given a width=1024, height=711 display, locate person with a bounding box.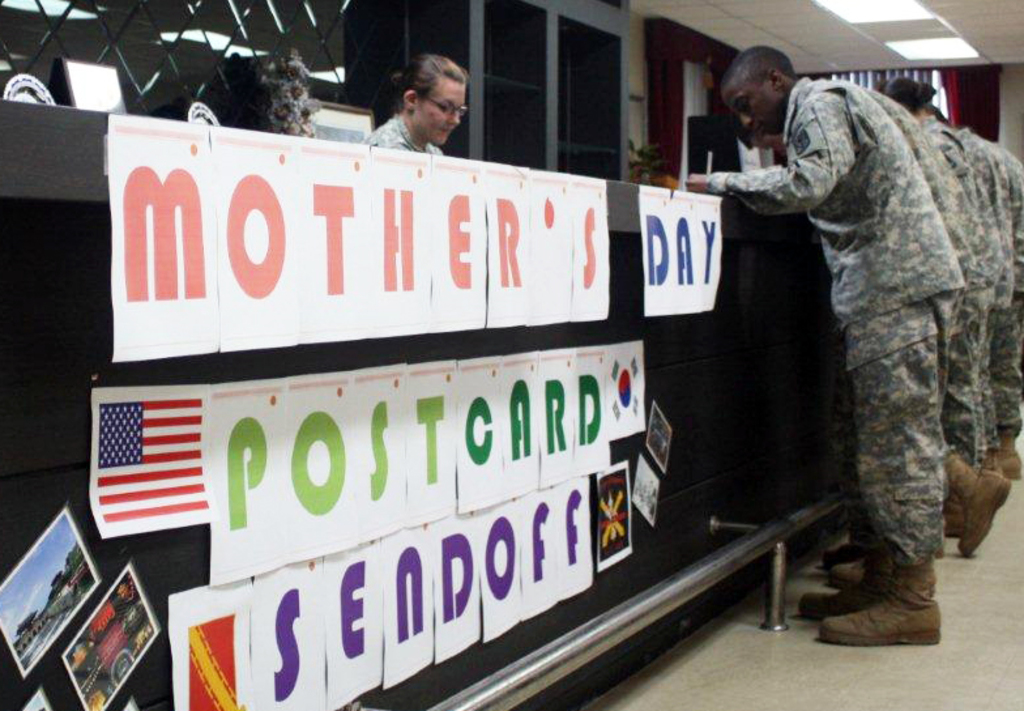
Located: {"left": 964, "top": 127, "right": 1023, "bottom": 463}.
